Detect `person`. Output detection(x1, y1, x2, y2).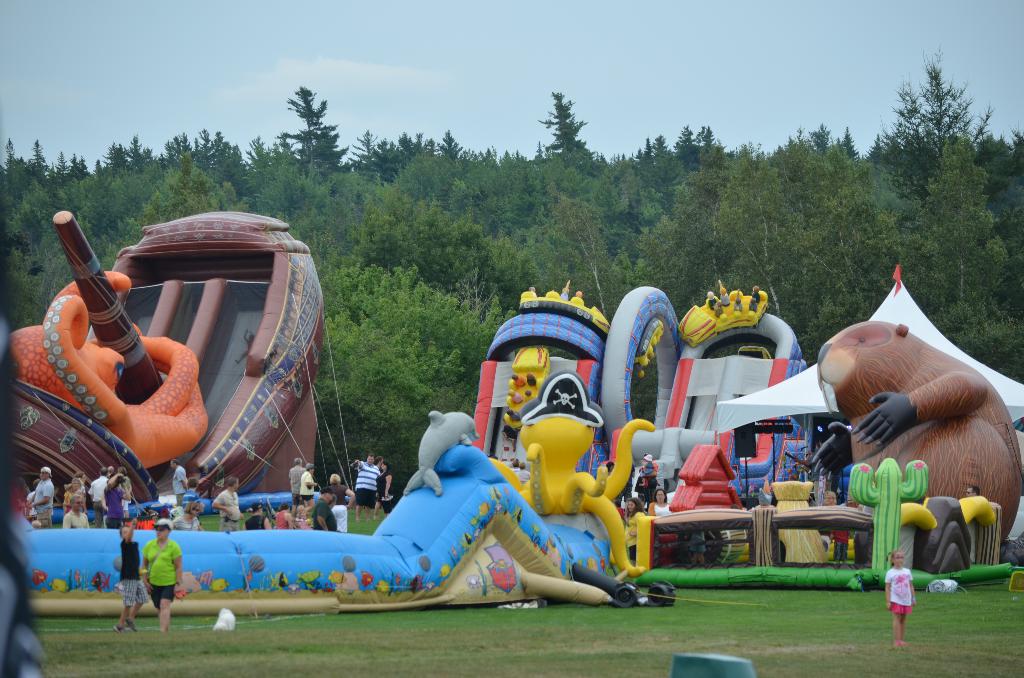
detection(146, 519, 185, 636).
